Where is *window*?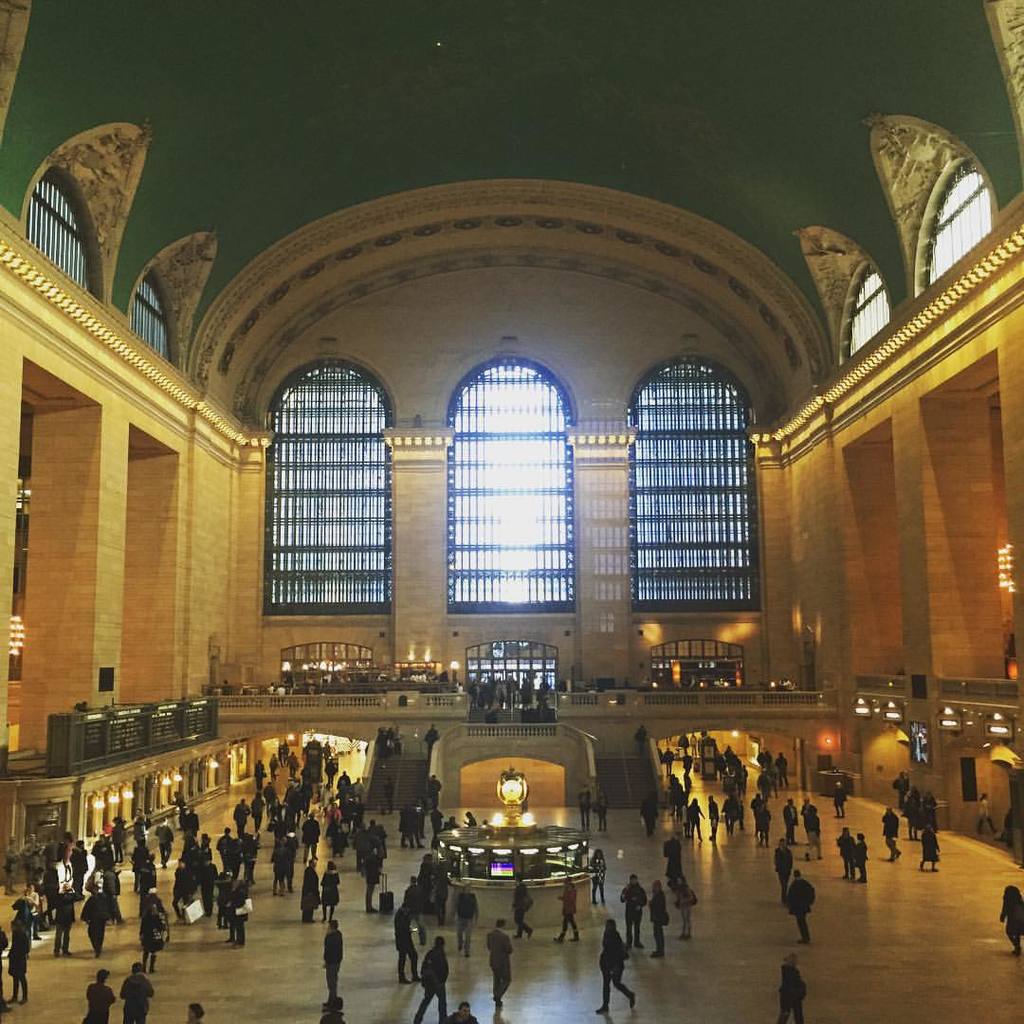
bbox=[621, 349, 762, 615].
